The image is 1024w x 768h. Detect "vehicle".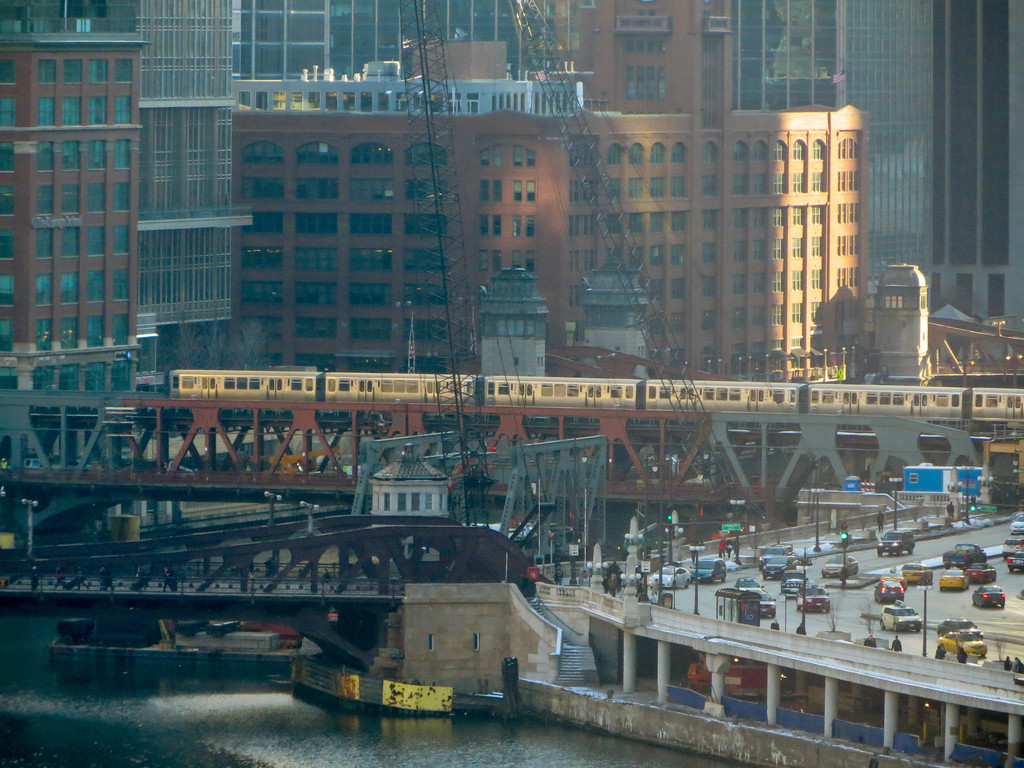
Detection: region(744, 588, 774, 622).
